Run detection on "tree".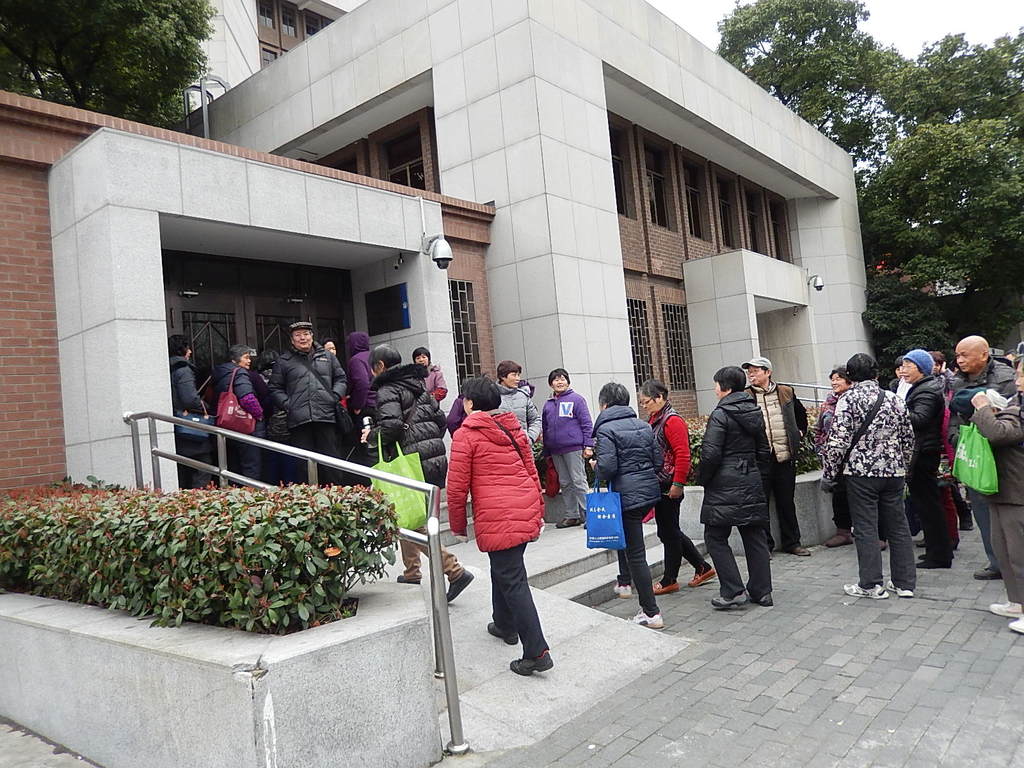
Result: 714/0/1023/374.
